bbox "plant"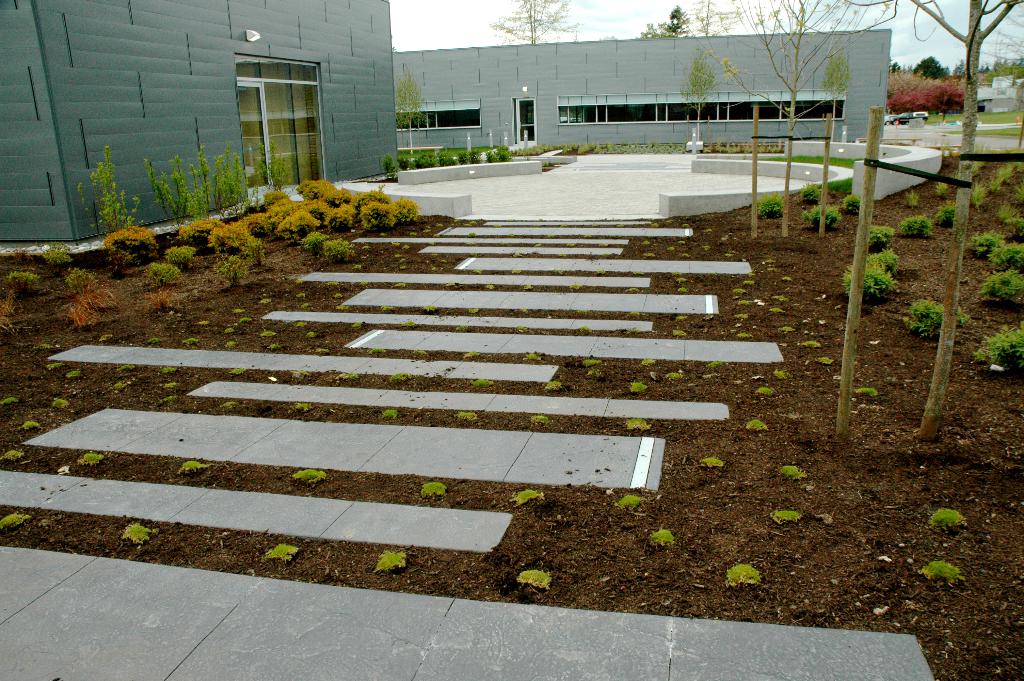
rect(297, 179, 317, 201)
